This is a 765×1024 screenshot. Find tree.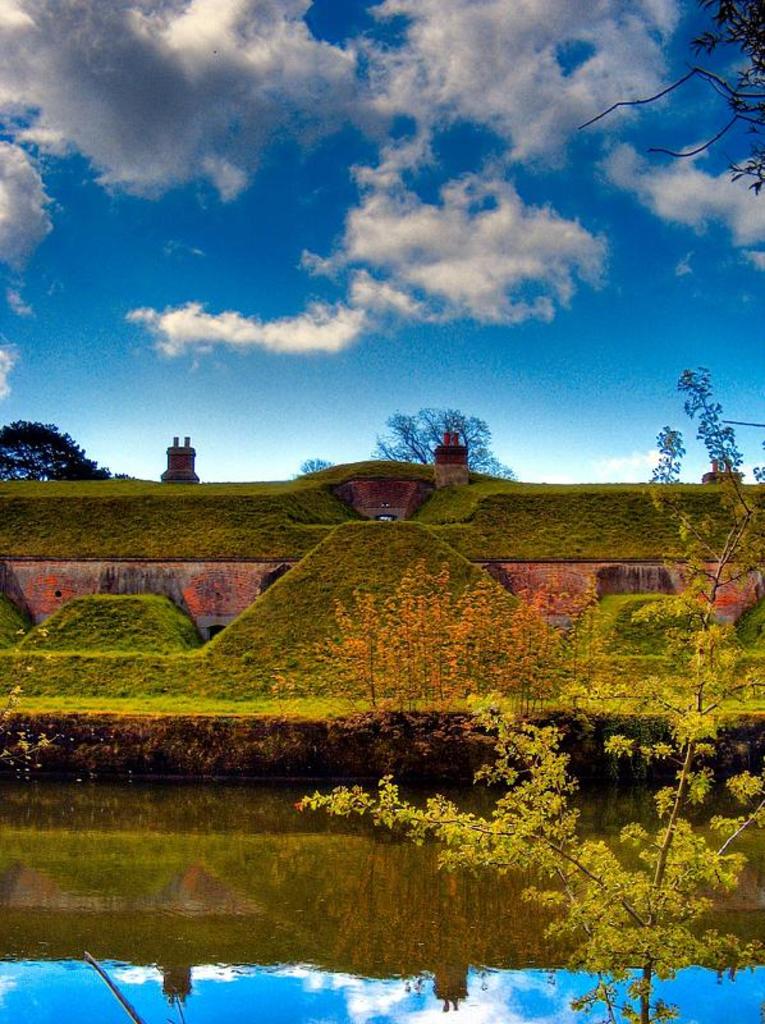
Bounding box: 0/416/119/483.
